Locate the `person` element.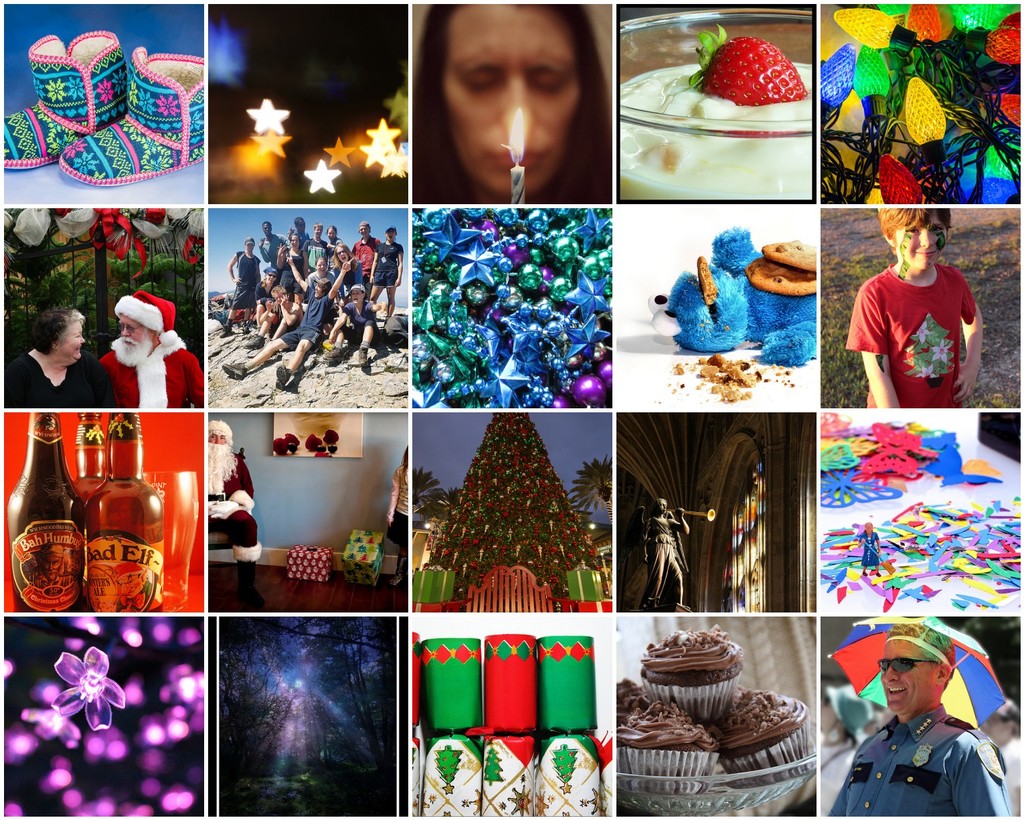
Element bbox: detection(634, 496, 692, 604).
